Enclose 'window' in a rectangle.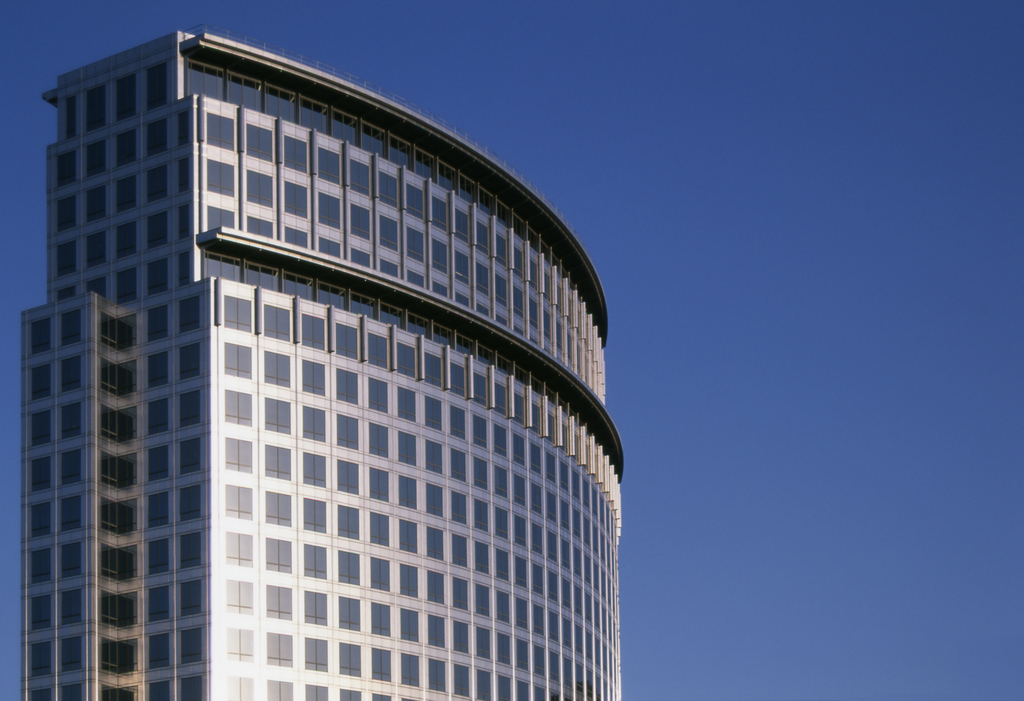
(63,686,80,700).
